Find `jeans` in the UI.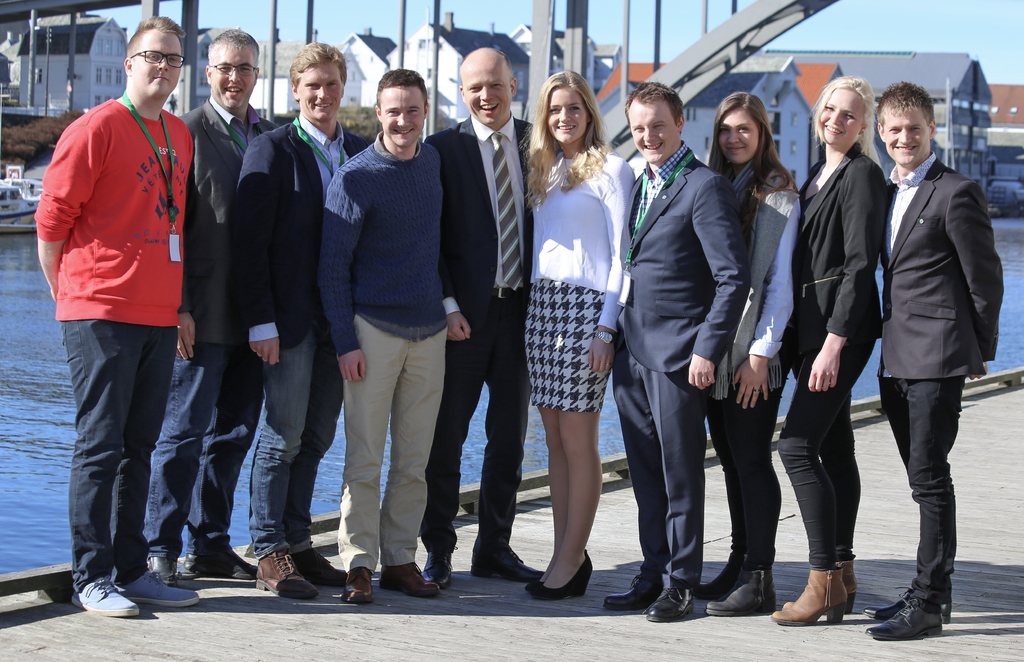
UI element at 679:365:792:574.
